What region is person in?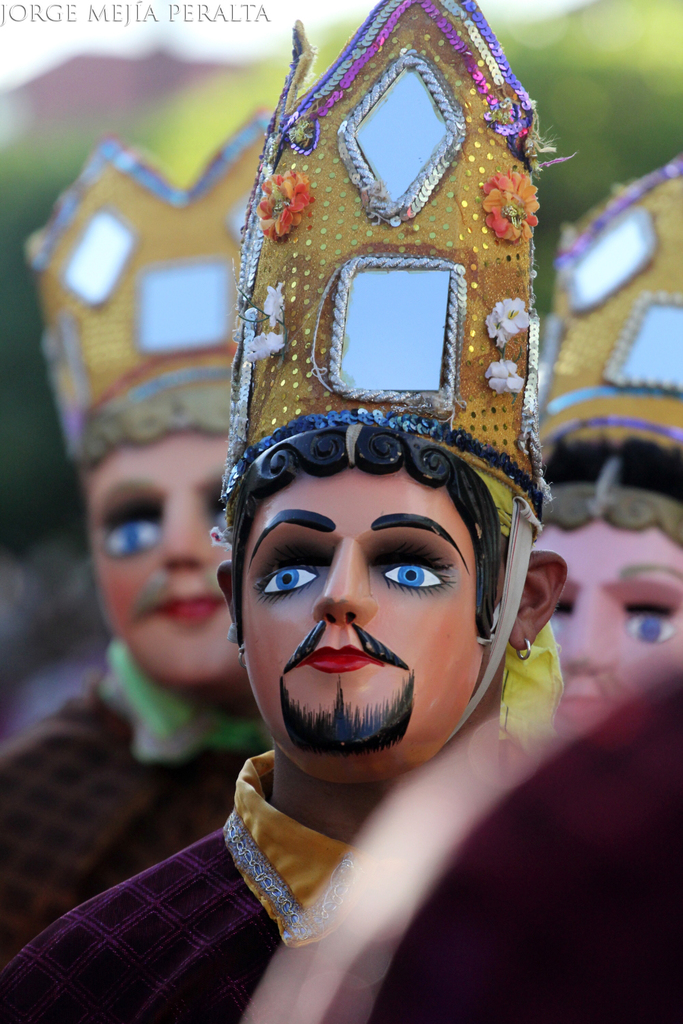
0/0/575/1023.
